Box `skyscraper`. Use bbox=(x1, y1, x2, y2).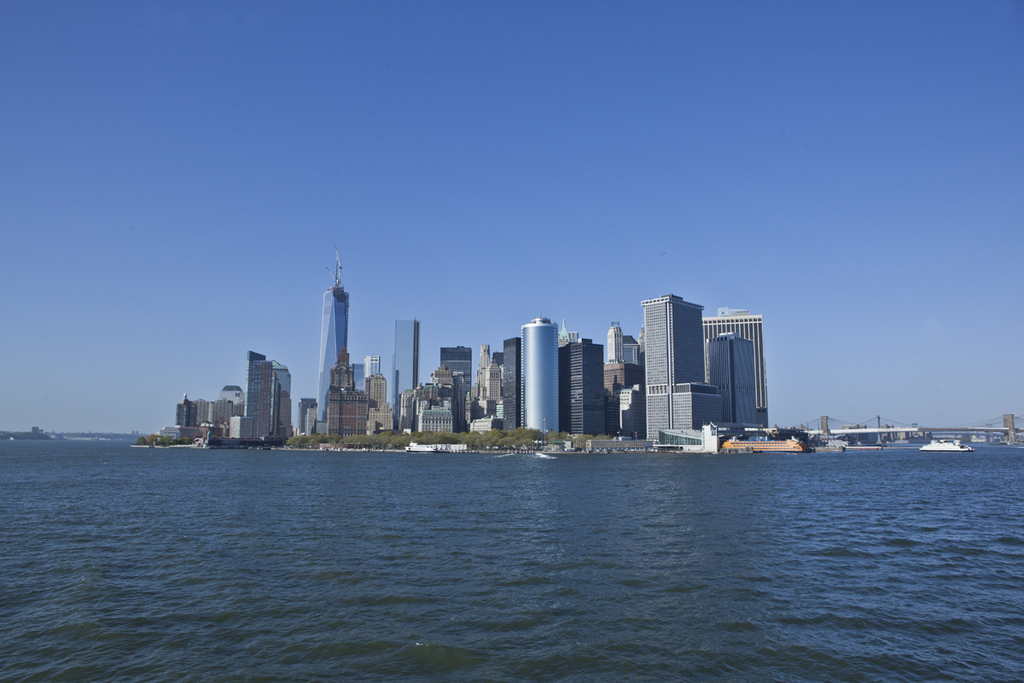
bbox=(562, 340, 602, 437).
